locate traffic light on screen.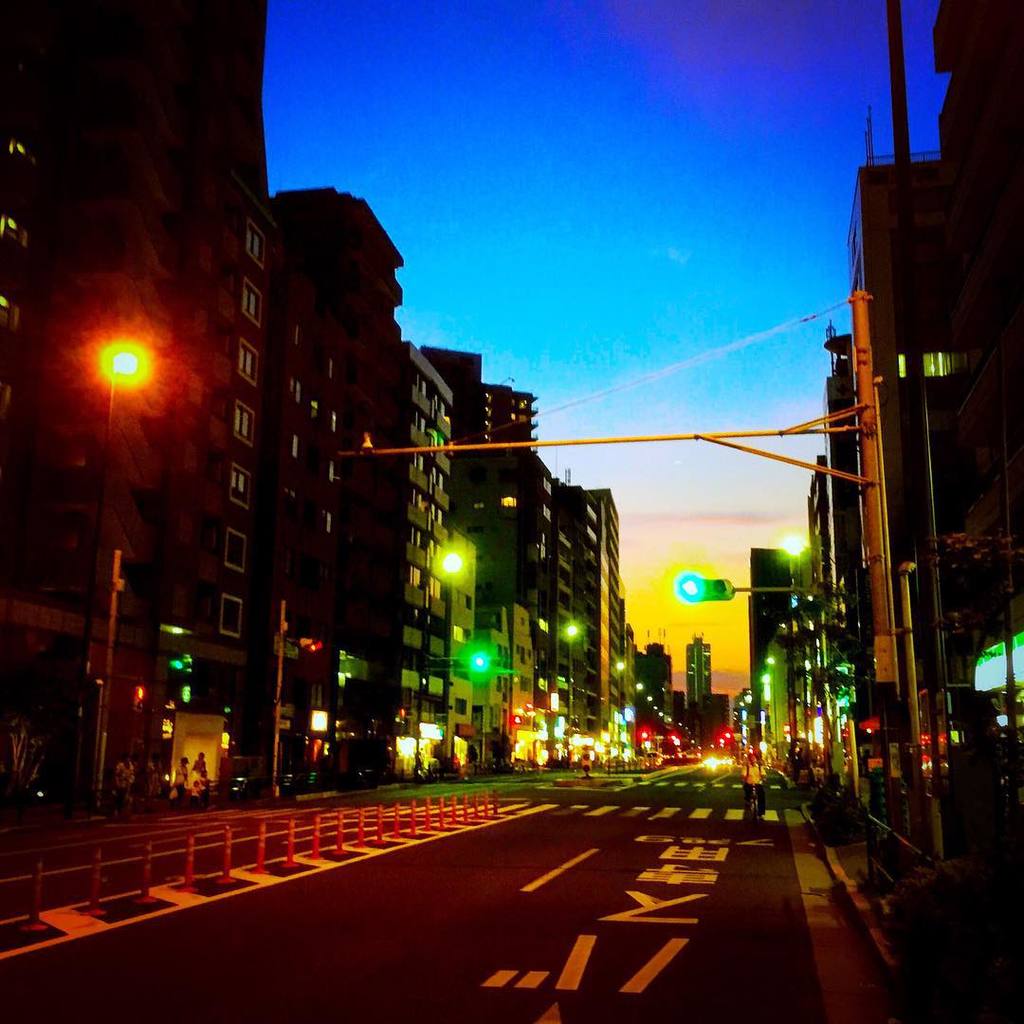
On screen at x1=469 y1=657 x2=487 y2=671.
